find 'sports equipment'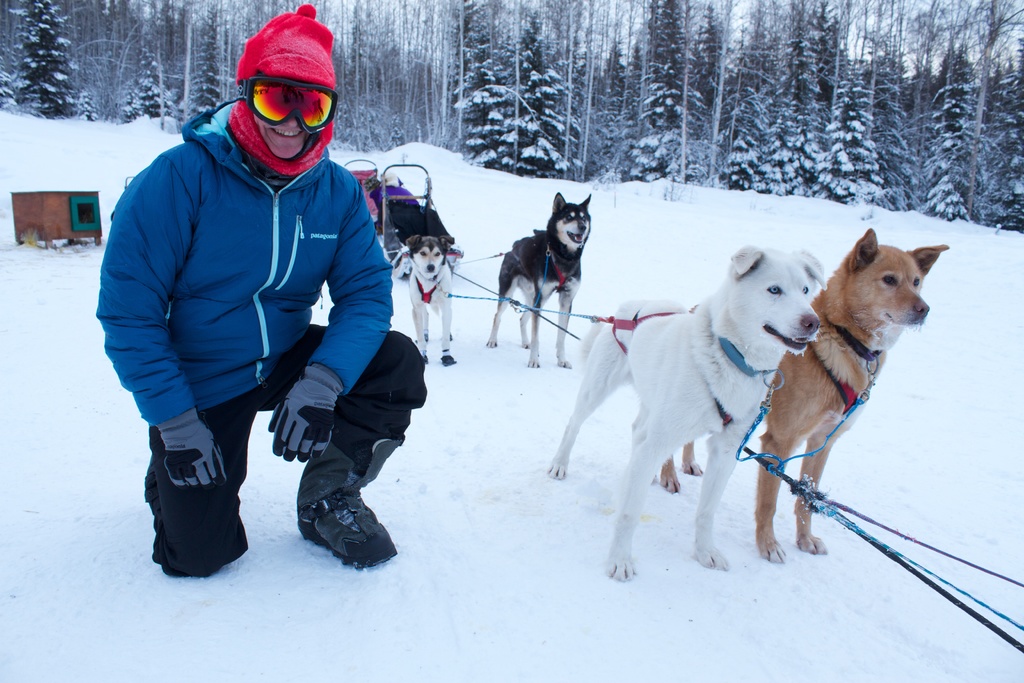
<box>264,366,342,457</box>
